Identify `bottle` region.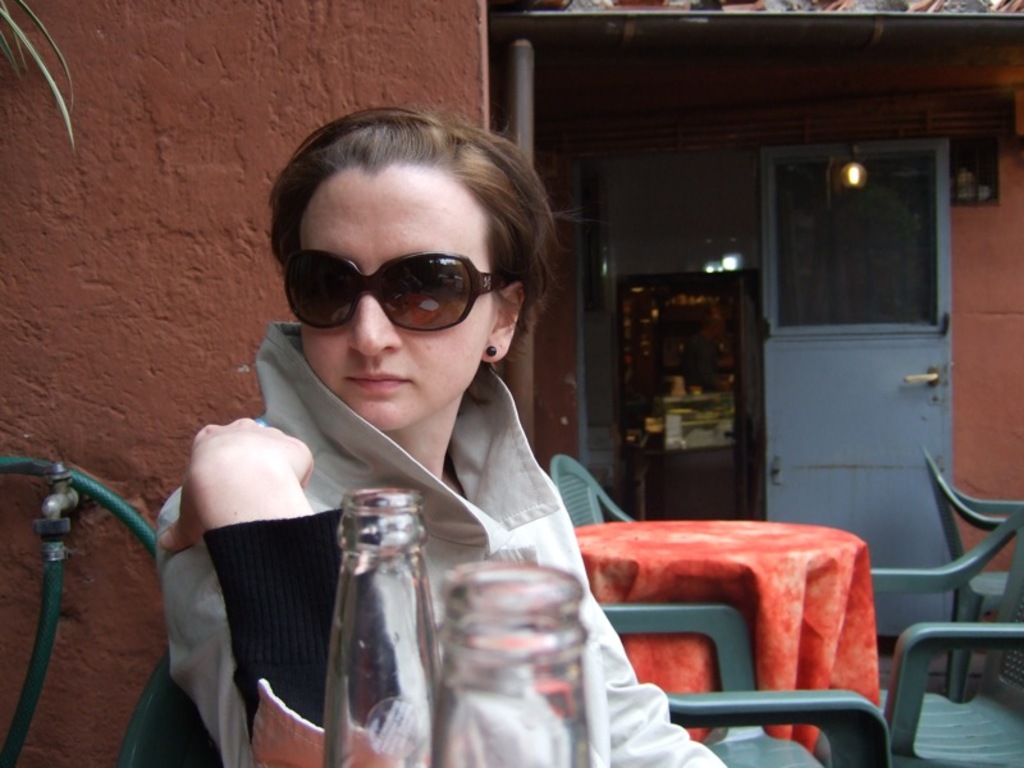
Region: Rect(321, 483, 438, 767).
